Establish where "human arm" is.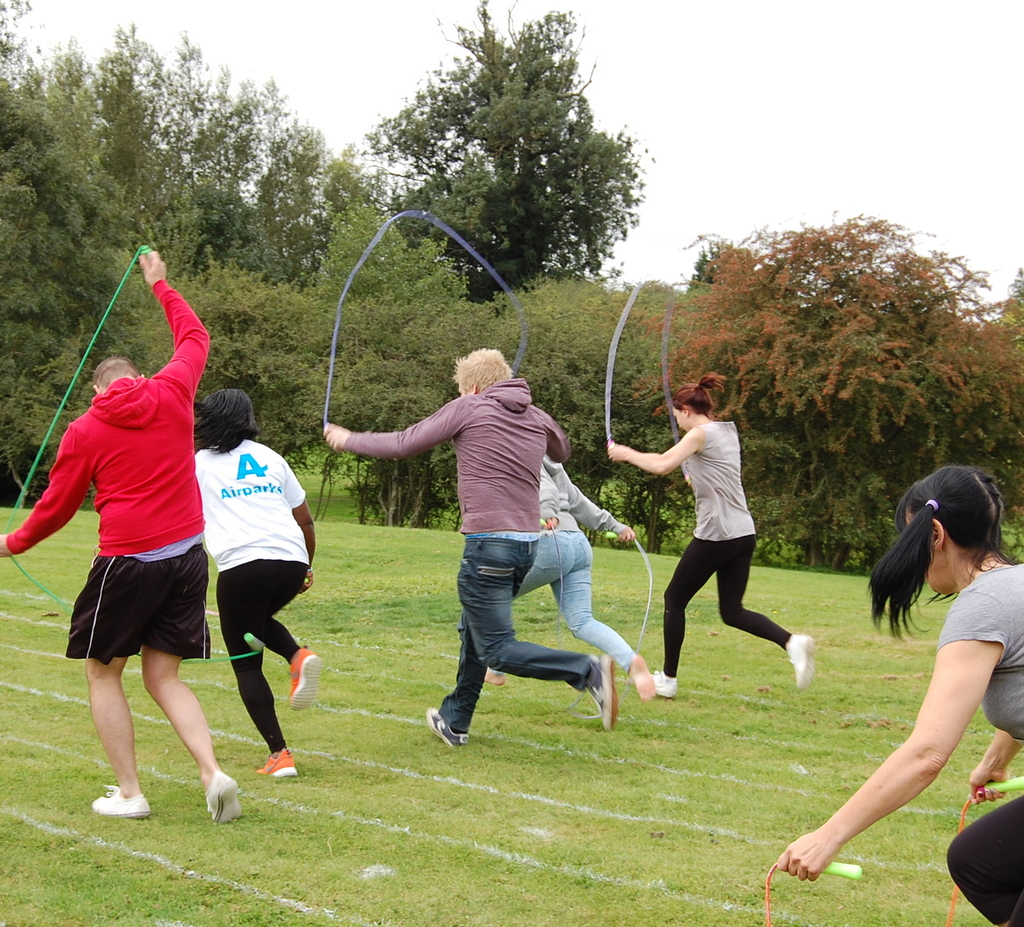
Established at 283/463/313/593.
